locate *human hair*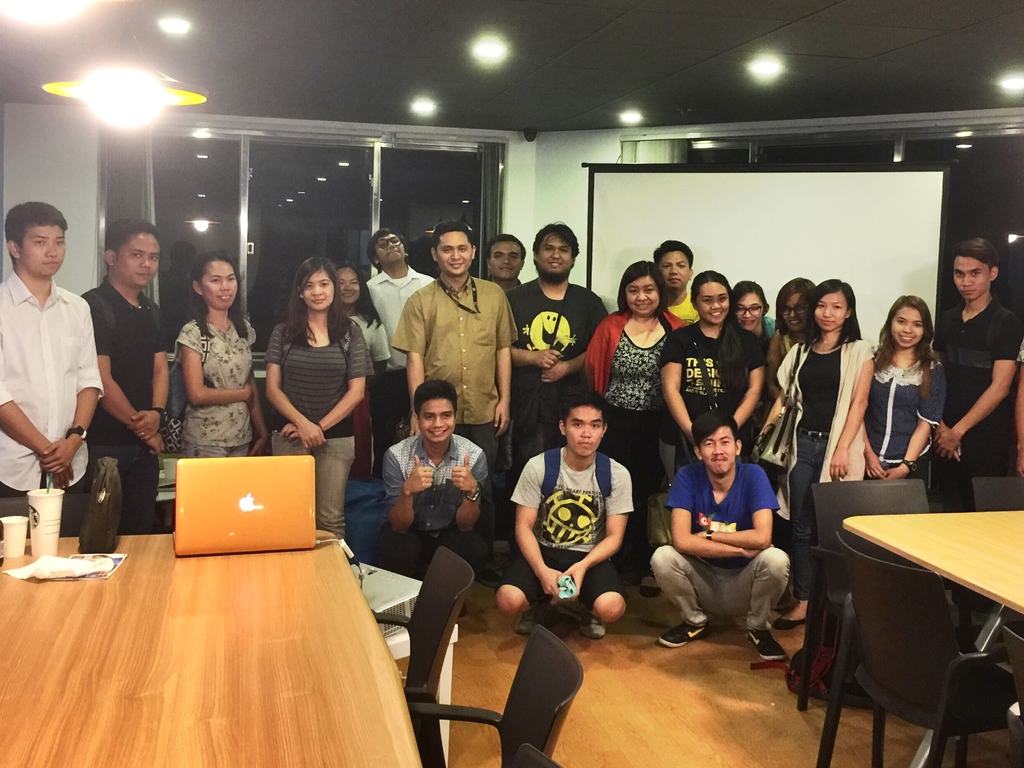
crop(692, 406, 739, 456)
